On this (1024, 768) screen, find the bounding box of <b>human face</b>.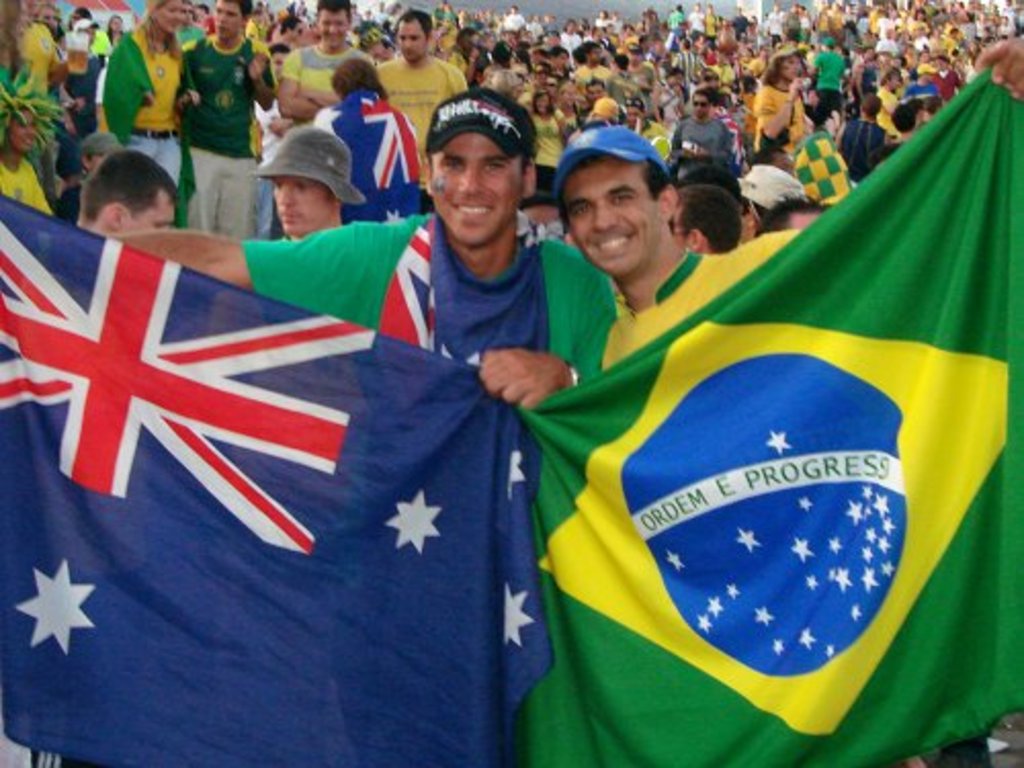
Bounding box: {"x1": 432, "y1": 131, "x2": 522, "y2": 246}.
